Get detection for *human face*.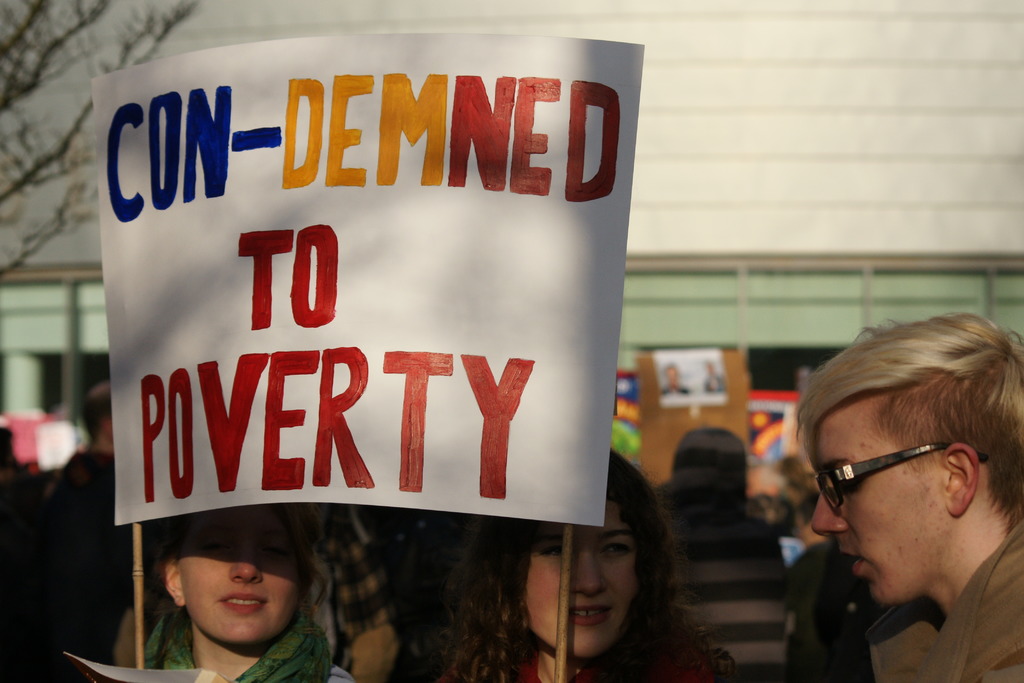
Detection: left=186, top=503, right=301, bottom=634.
